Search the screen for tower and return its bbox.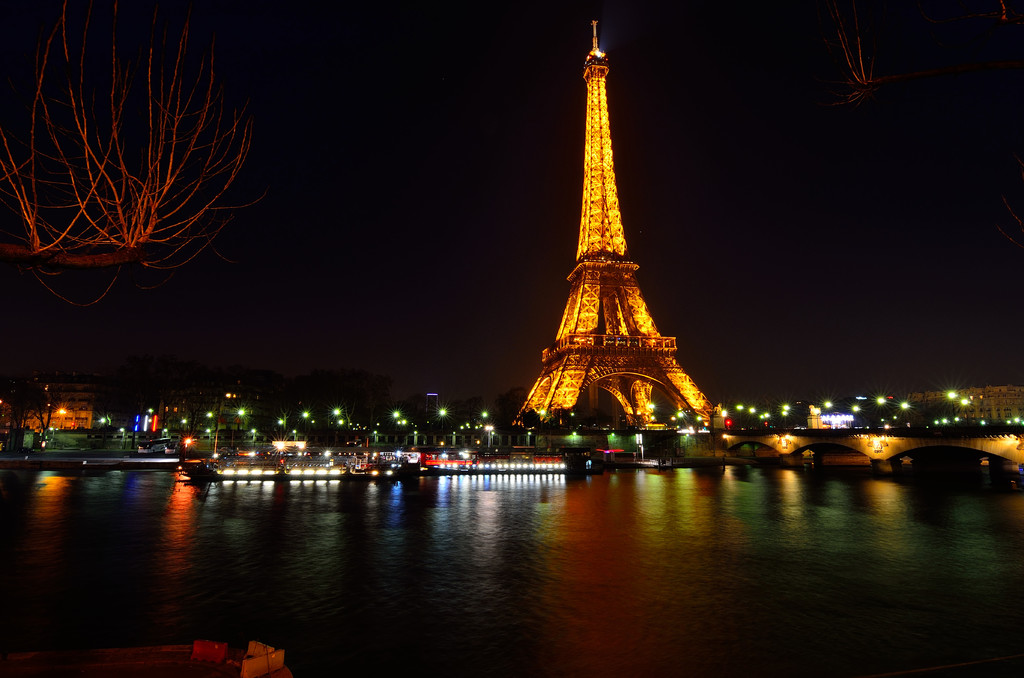
Found: Rect(500, 10, 738, 429).
